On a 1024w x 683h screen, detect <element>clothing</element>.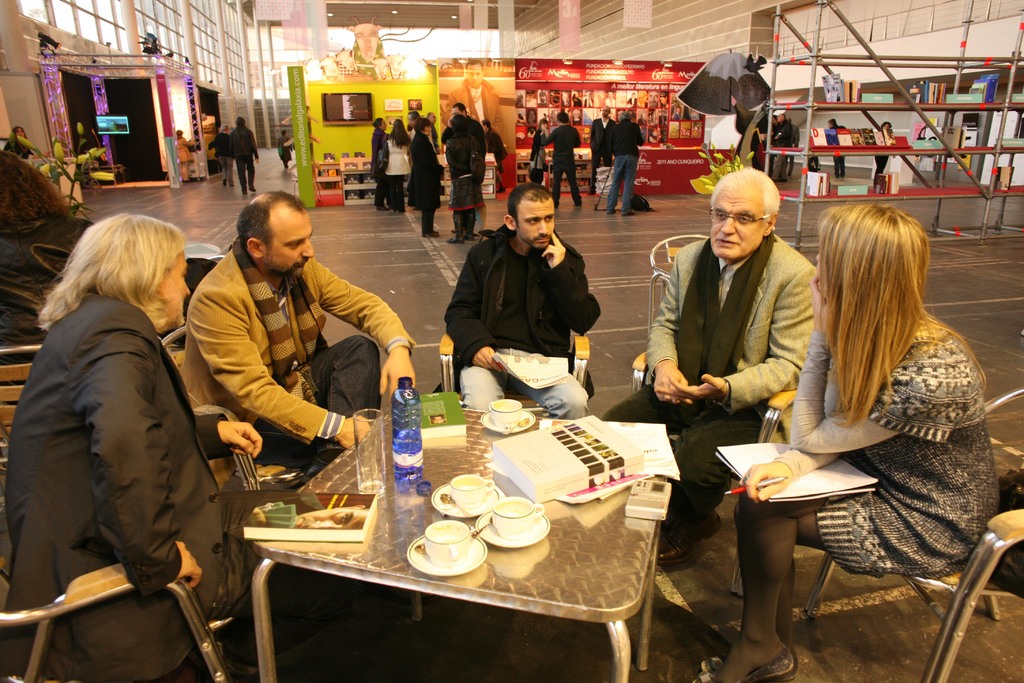
(left=388, top=135, right=406, bottom=209).
